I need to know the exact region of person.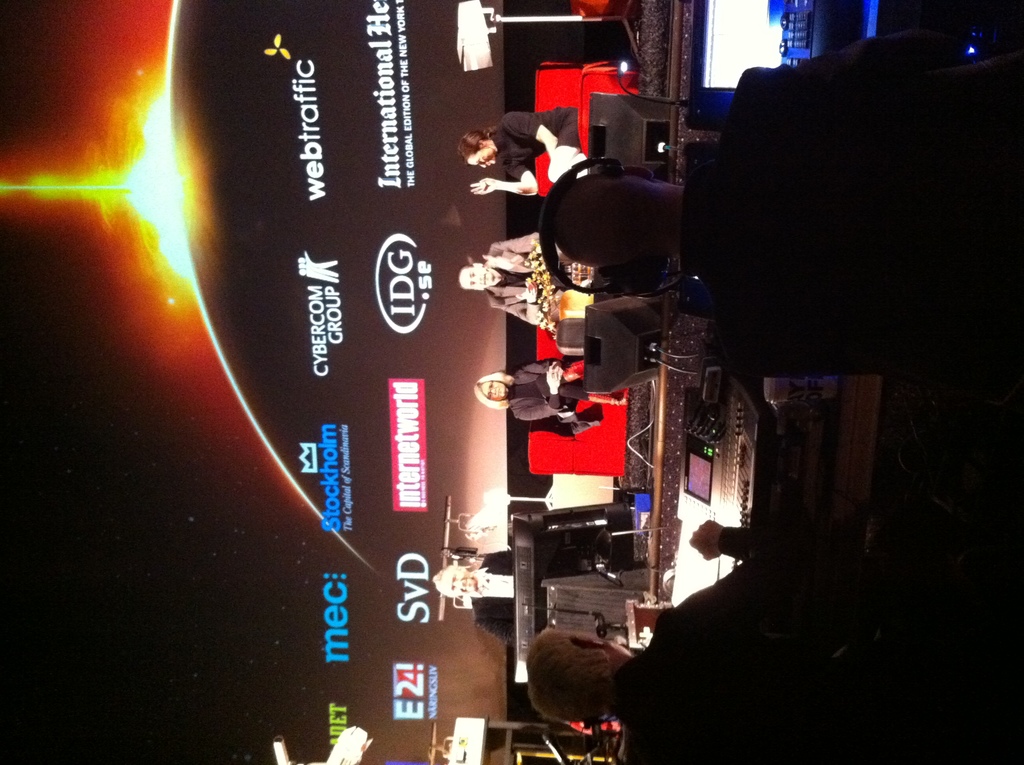
Region: (469, 352, 618, 415).
